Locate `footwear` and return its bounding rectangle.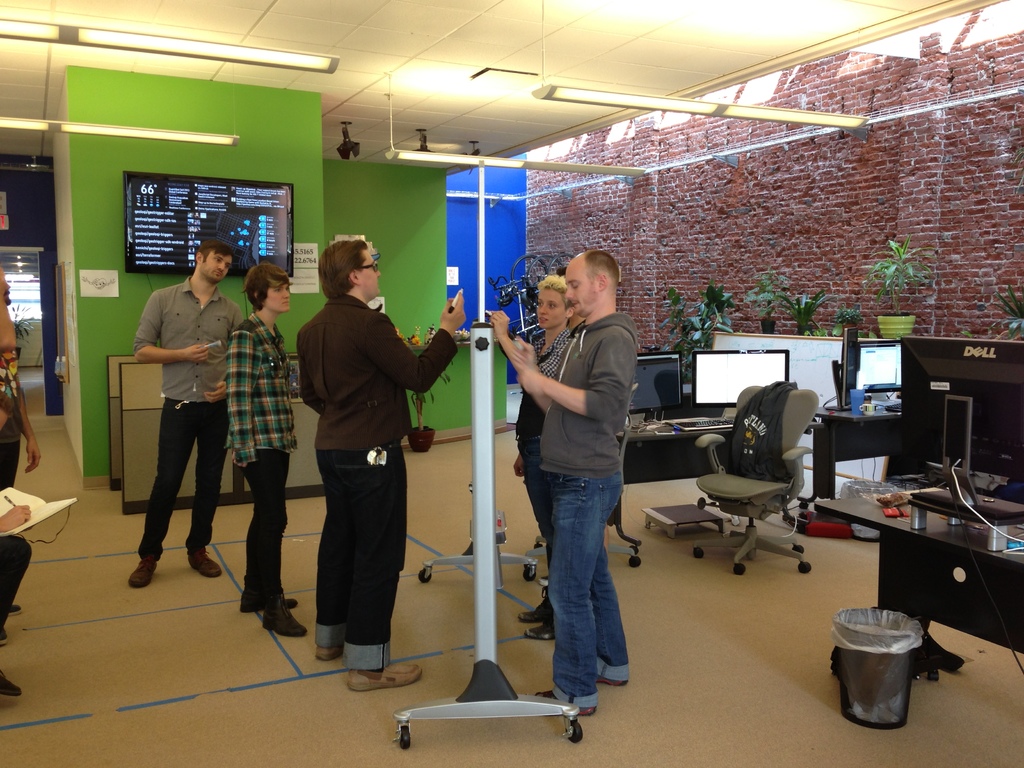
detection(237, 590, 300, 617).
